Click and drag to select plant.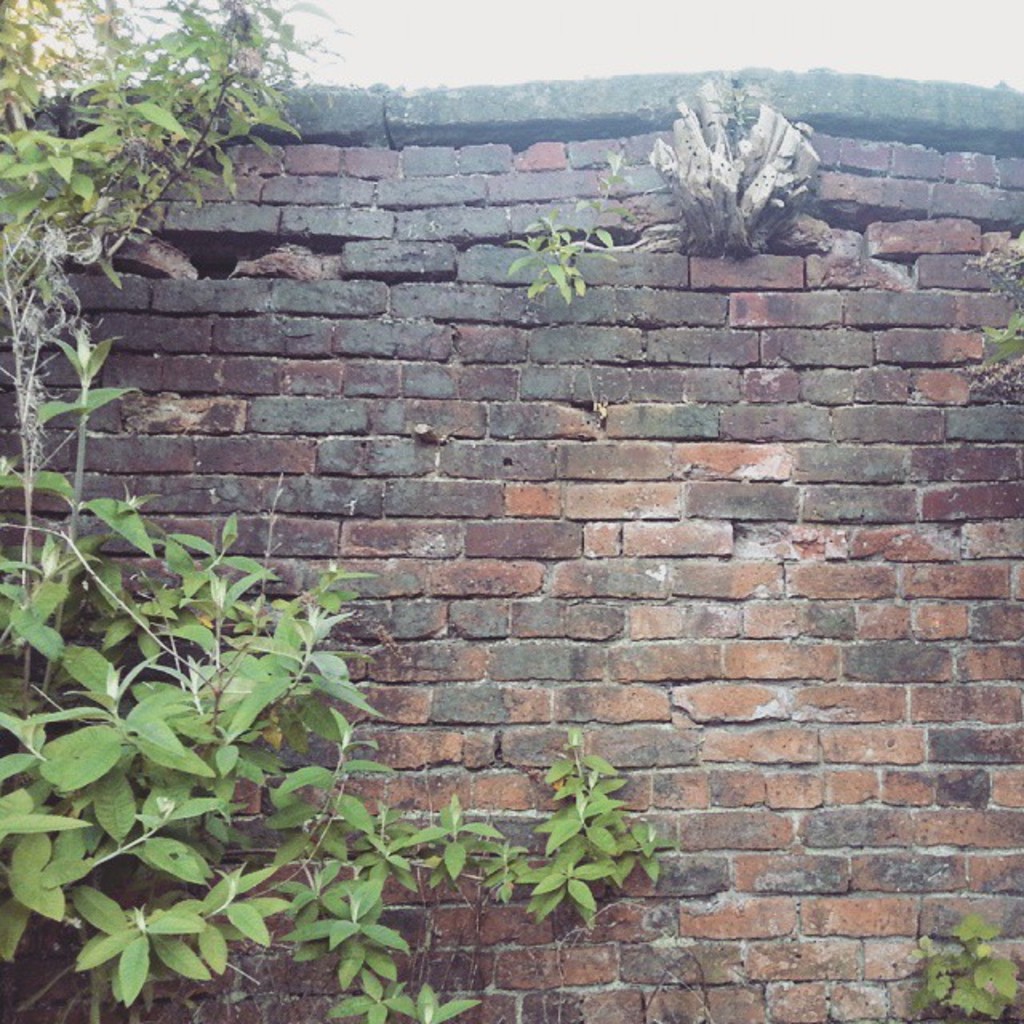
Selection: {"x1": 504, "y1": 723, "x2": 674, "y2": 930}.
